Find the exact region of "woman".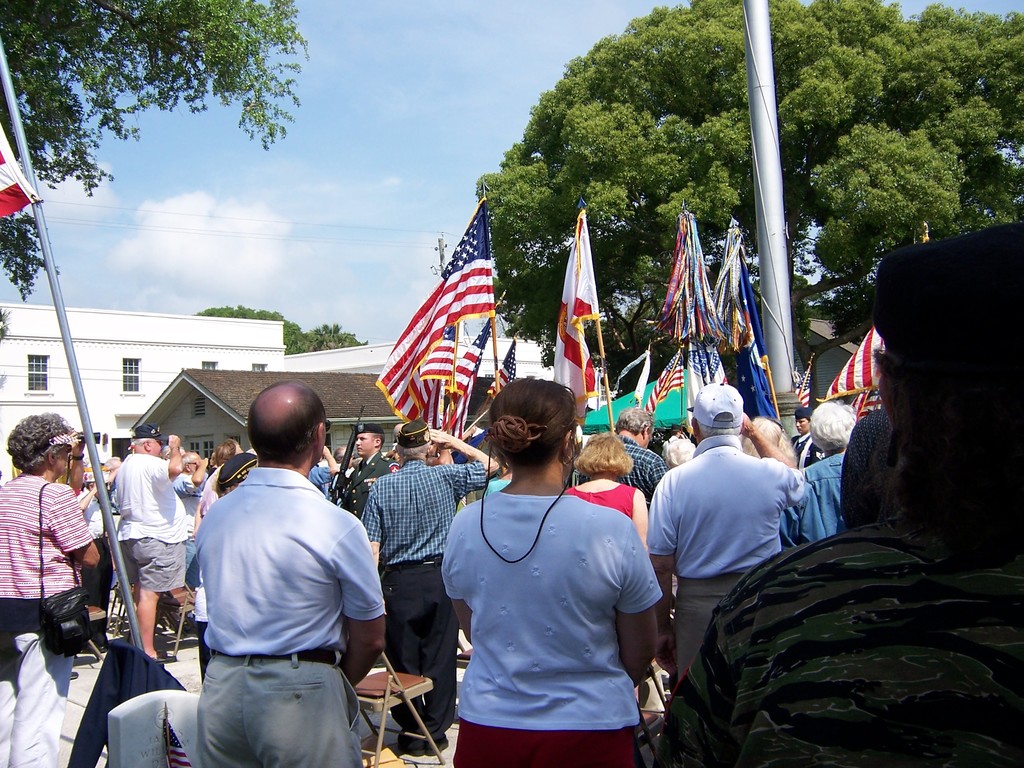
Exact region: (left=566, top=438, right=649, bottom=549).
